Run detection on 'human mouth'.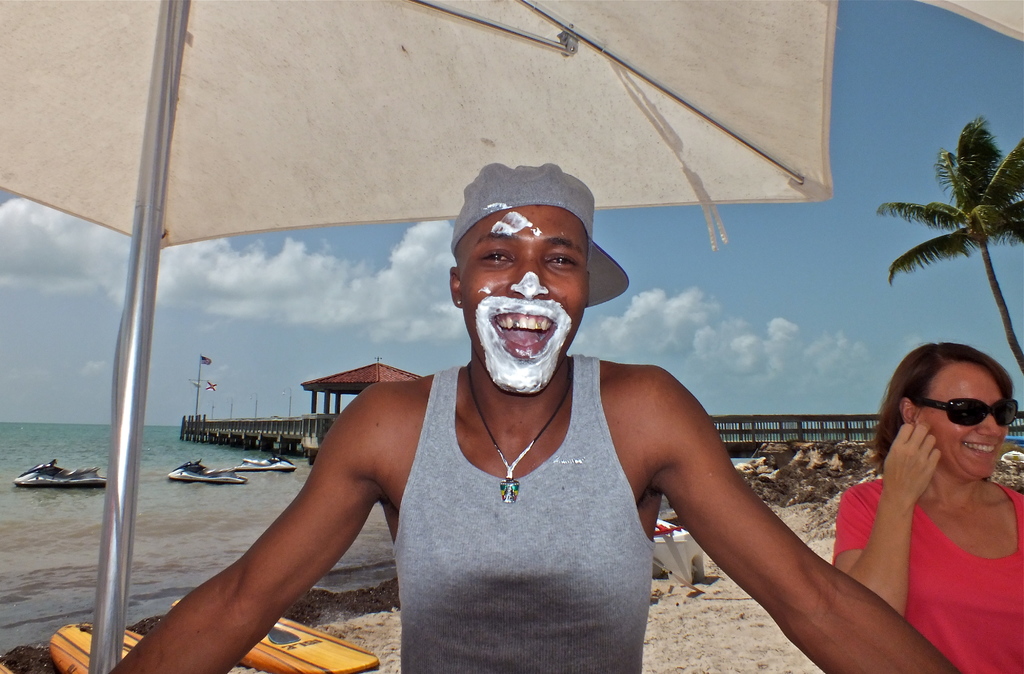
Result: {"x1": 963, "y1": 439, "x2": 995, "y2": 456}.
